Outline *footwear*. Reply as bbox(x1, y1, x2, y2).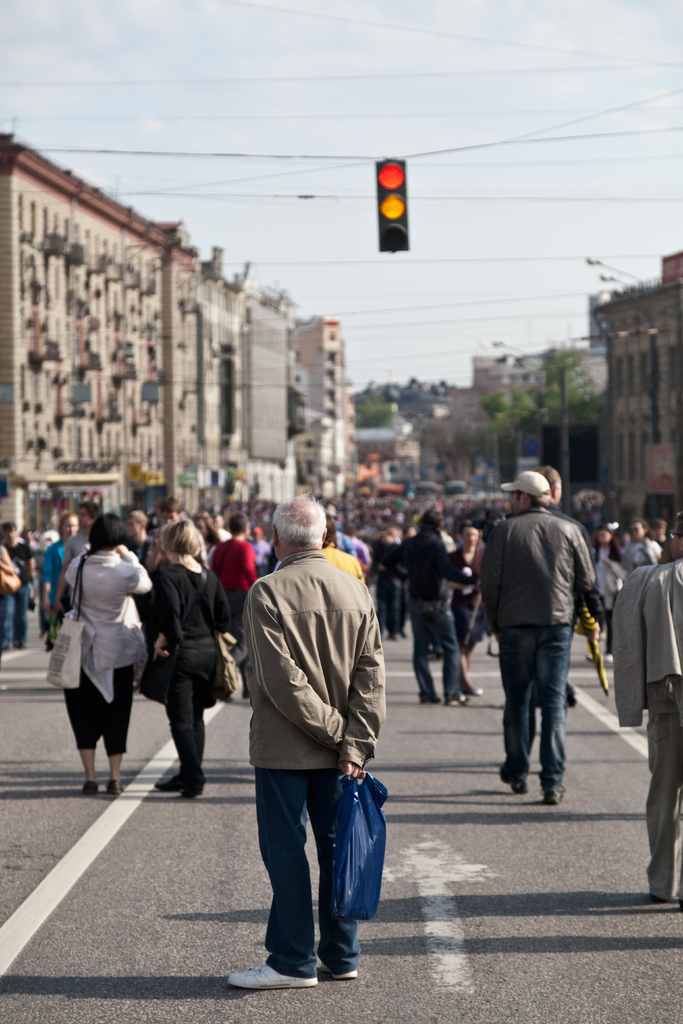
bbox(81, 781, 105, 798).
